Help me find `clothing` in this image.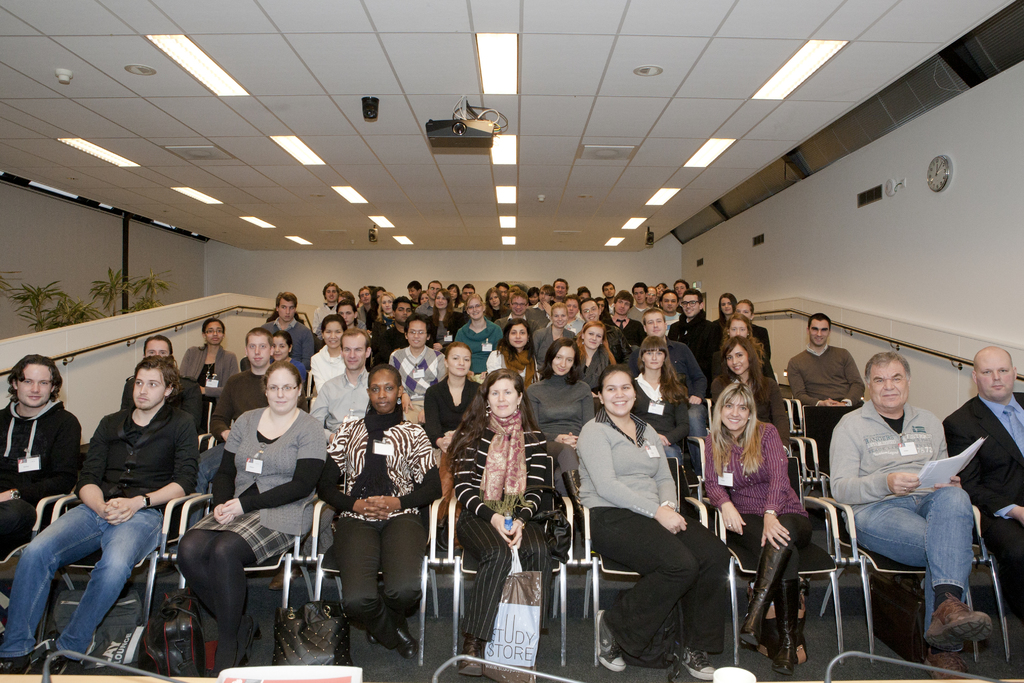
Found it: rect(605, 313, 644, 359).
